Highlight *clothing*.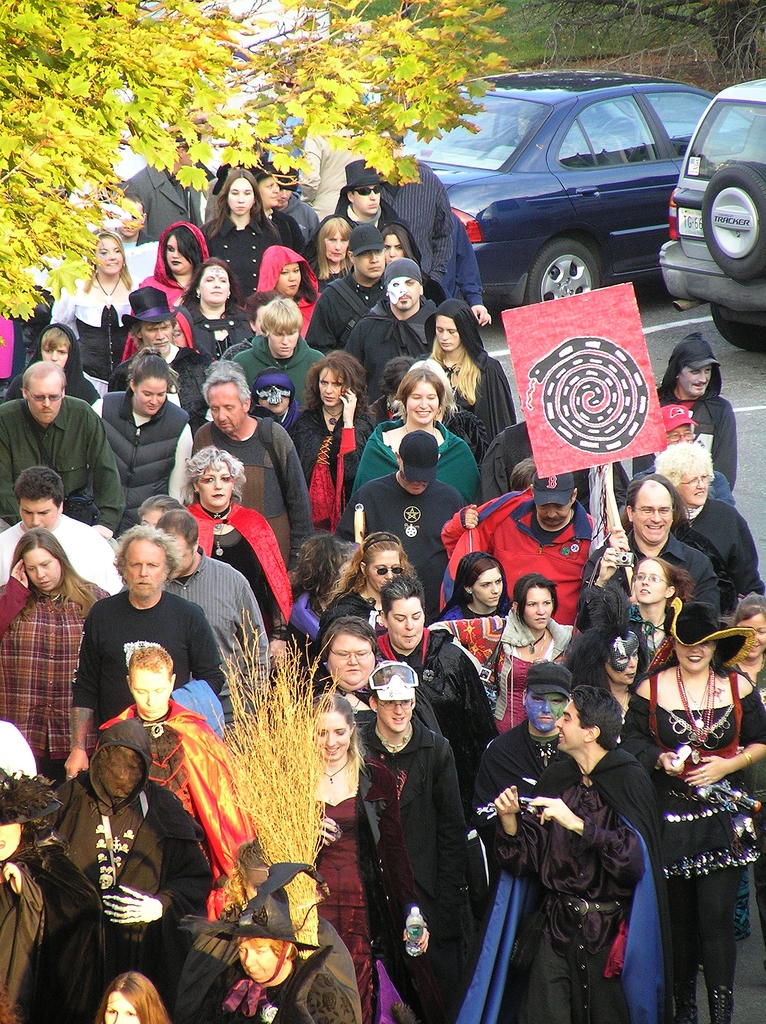
Highlighted region: [650,340,737,490].
